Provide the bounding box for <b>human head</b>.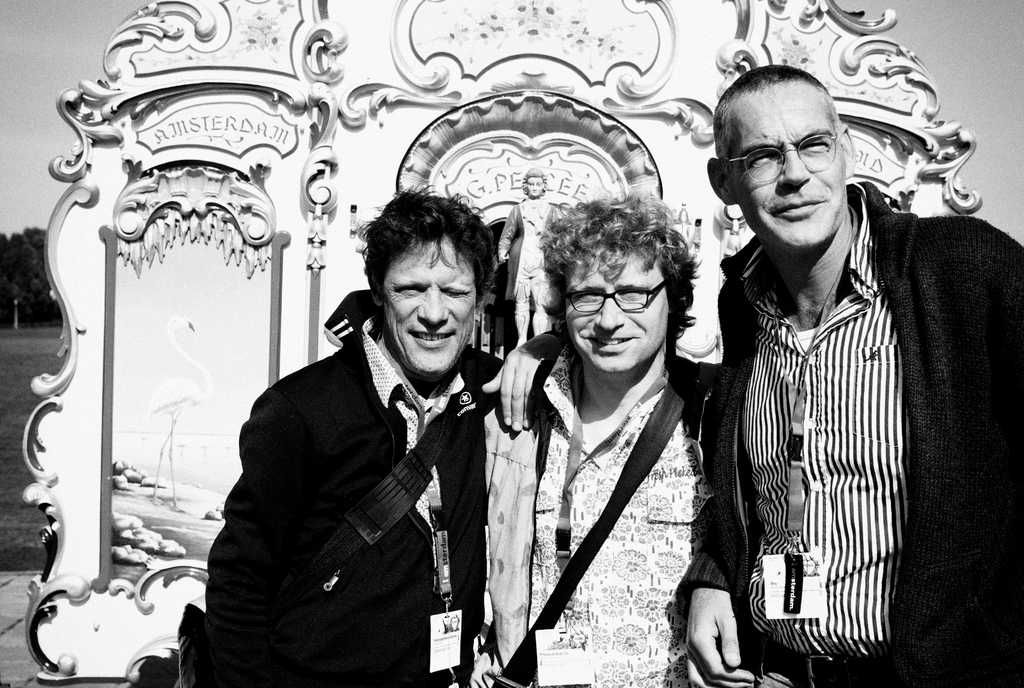
x1=364, y1=192, x2=489, y2=379.
